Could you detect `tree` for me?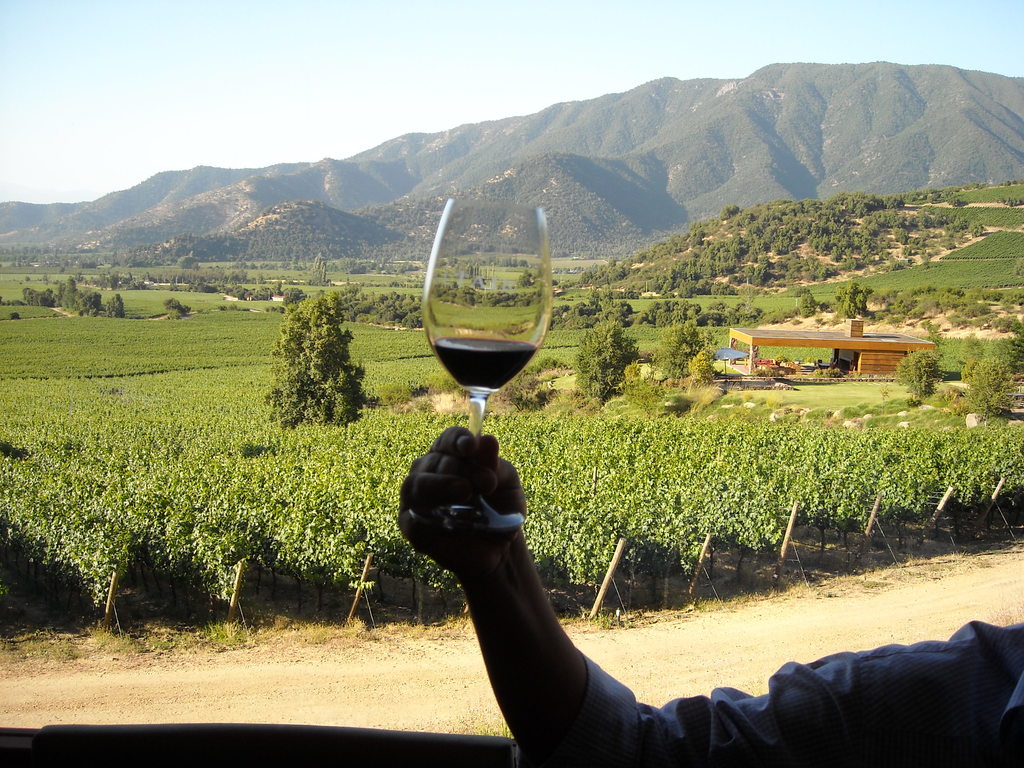
Detection result: rect(966, 216, 988, 241).
